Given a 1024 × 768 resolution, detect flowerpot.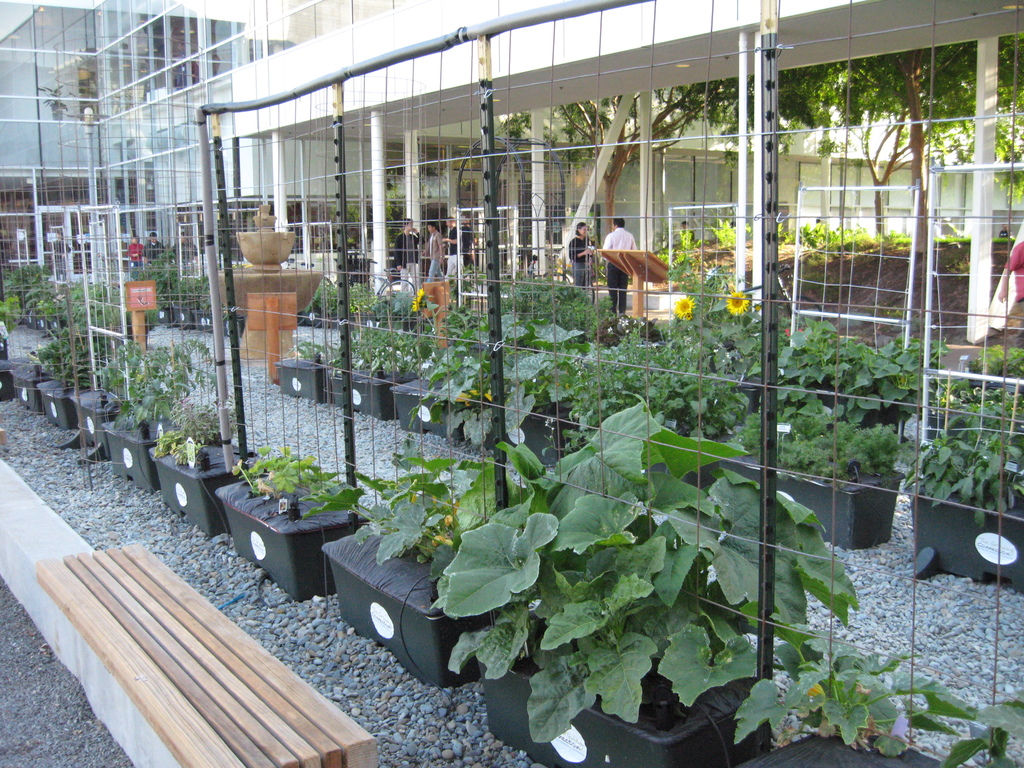
[721, 360, 778, 419].
